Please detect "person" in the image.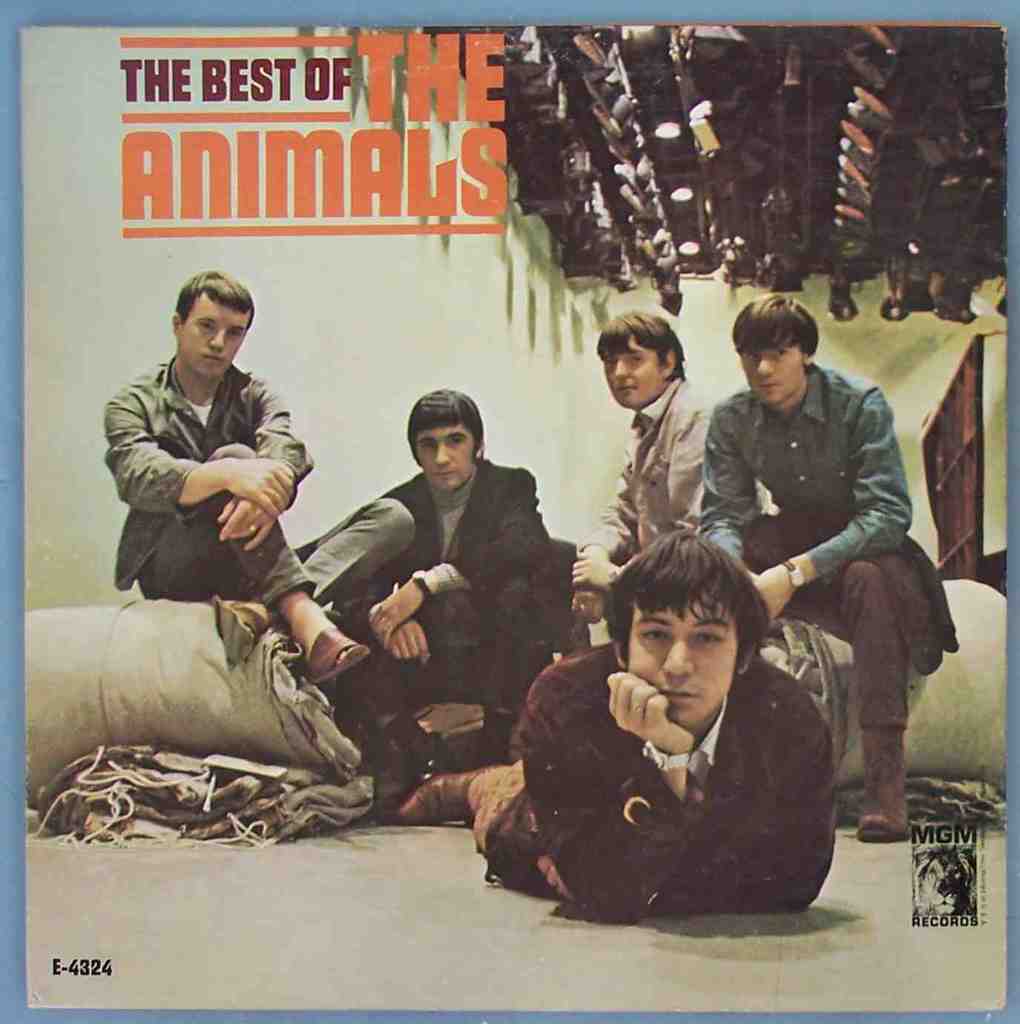
detection(106, 264, 419, 687).
